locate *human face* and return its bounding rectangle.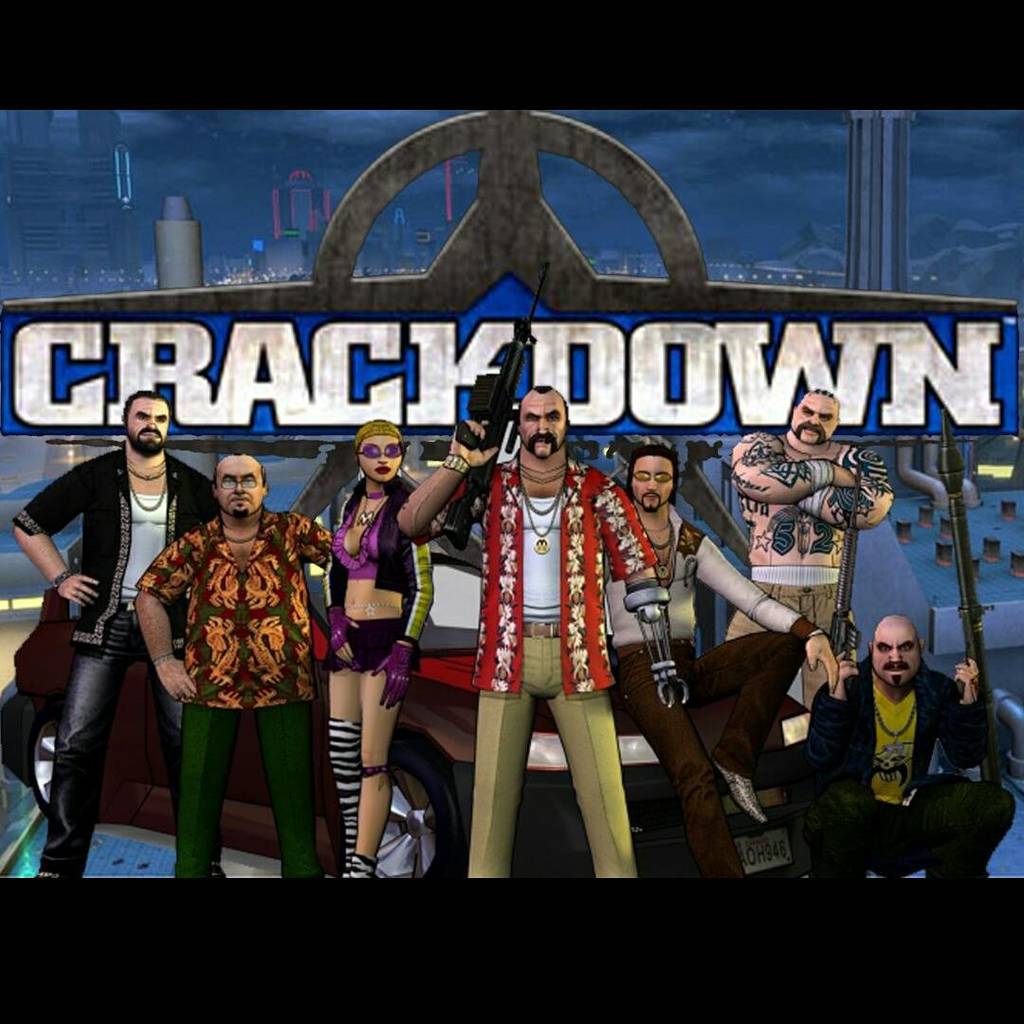
rect(869, 624, 922, 686).
